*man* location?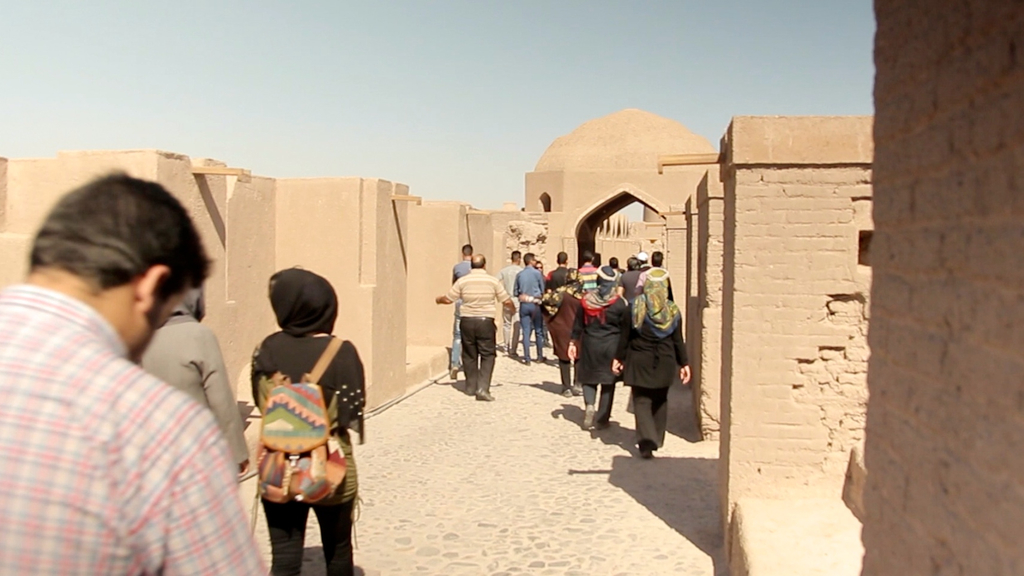
<bbox>609, 257, 623, 283</bbox>
